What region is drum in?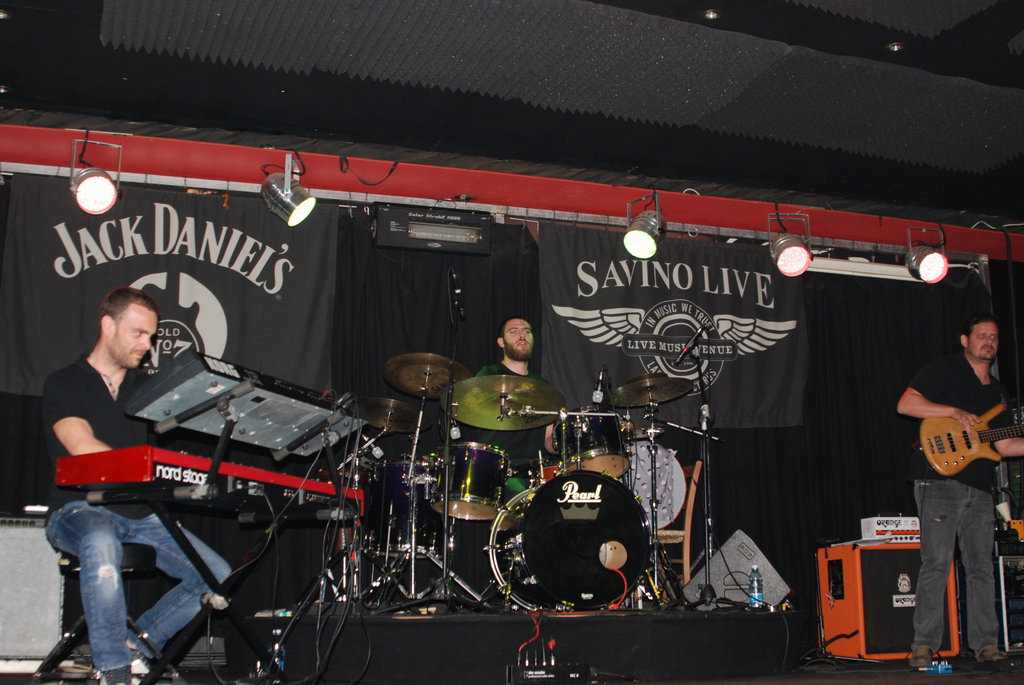
<box>432,442,511,521</box>.
